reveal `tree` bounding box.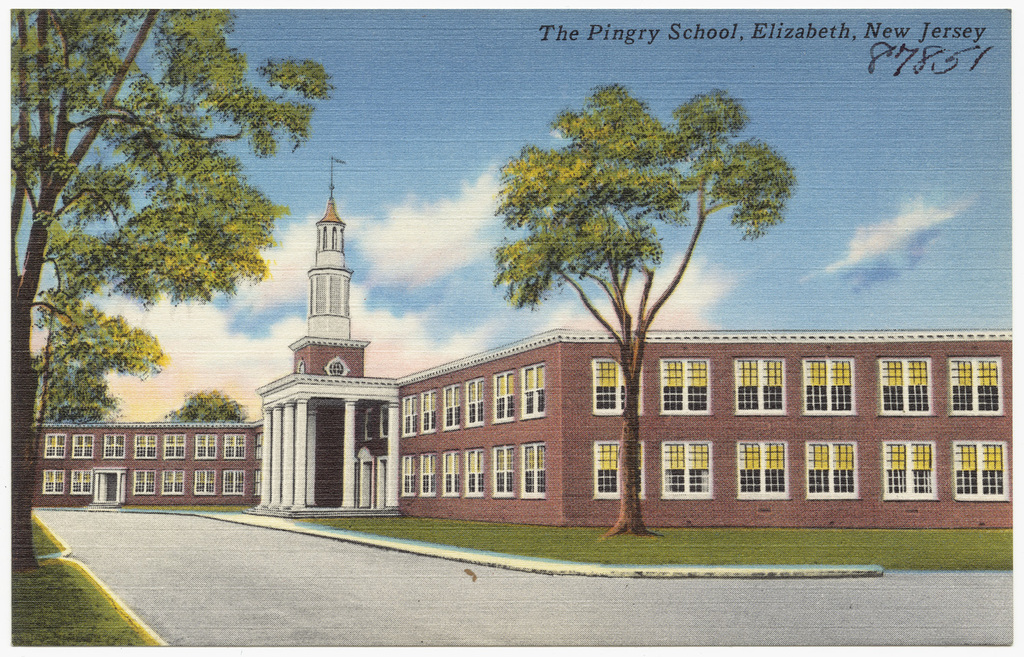
Revealed: x1=479, y1=59, x2=809, y2=437.
